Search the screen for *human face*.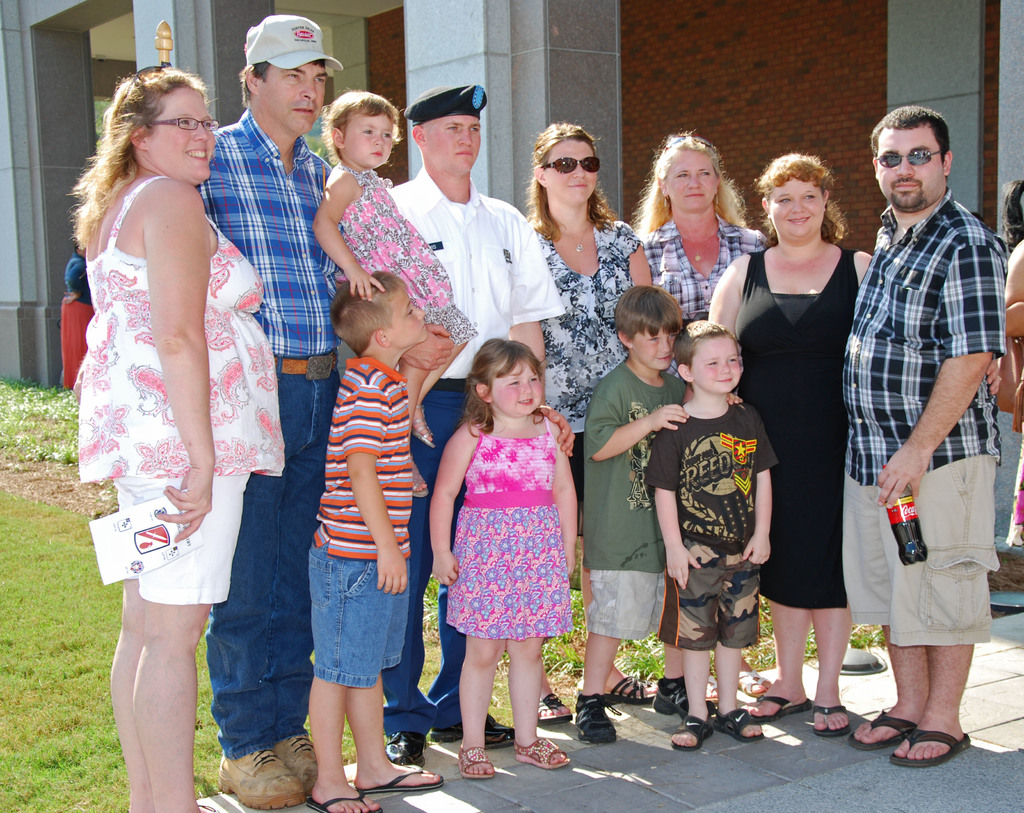
Found at l=391, t=286, r=426, b=345.
